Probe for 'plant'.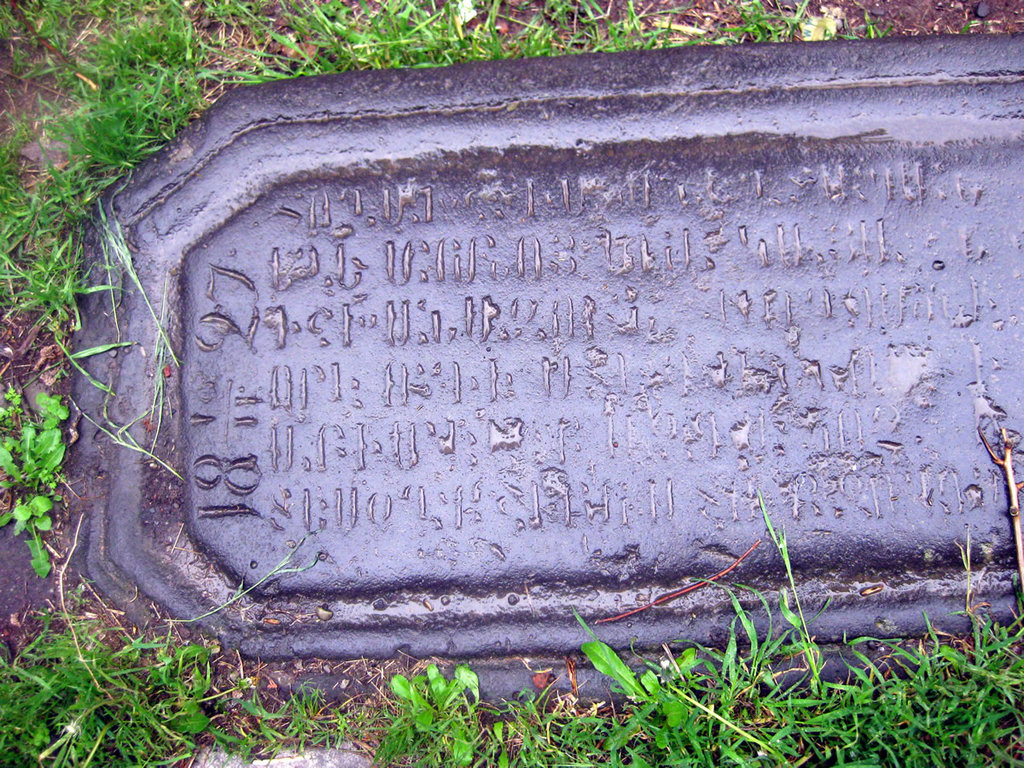
Probe result: BBox(959, 15, 969, 31).
